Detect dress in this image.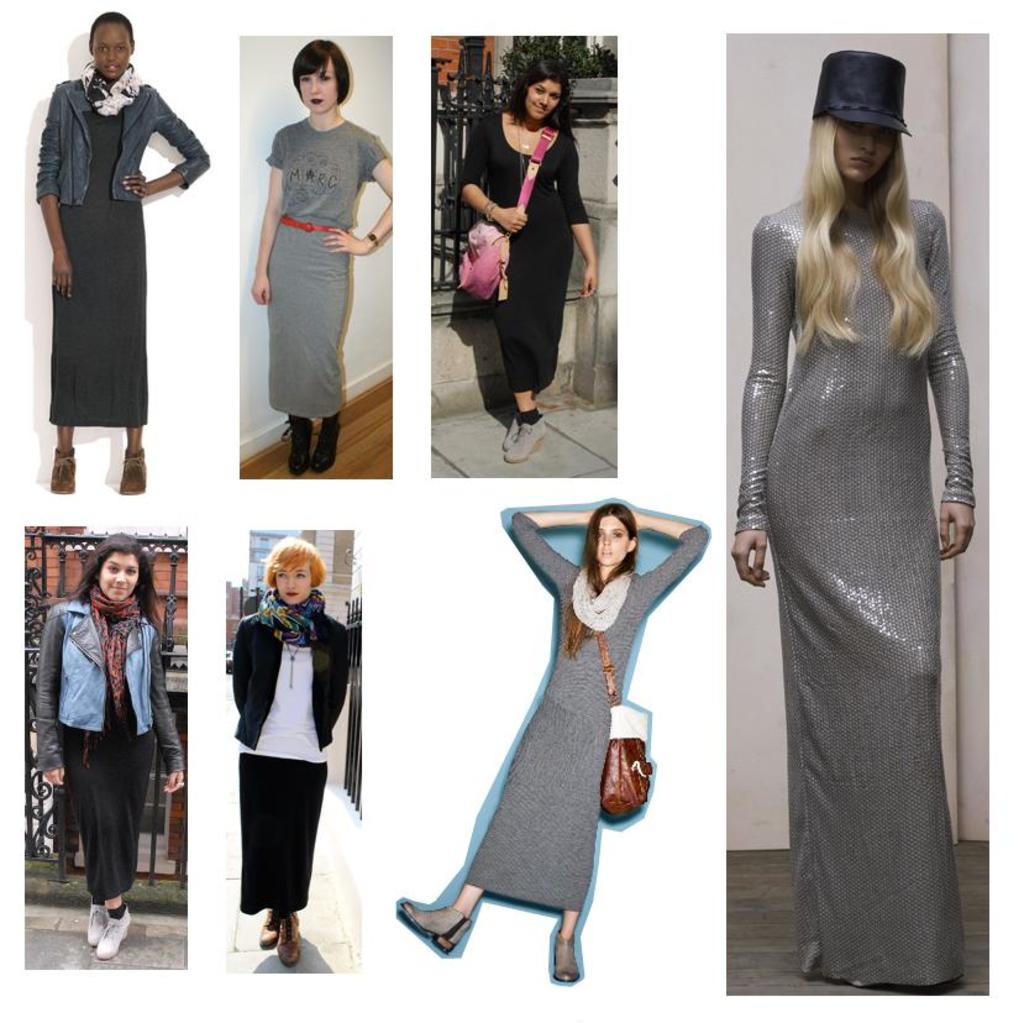
Detection: l=261, t=124, r=394, b=413.
